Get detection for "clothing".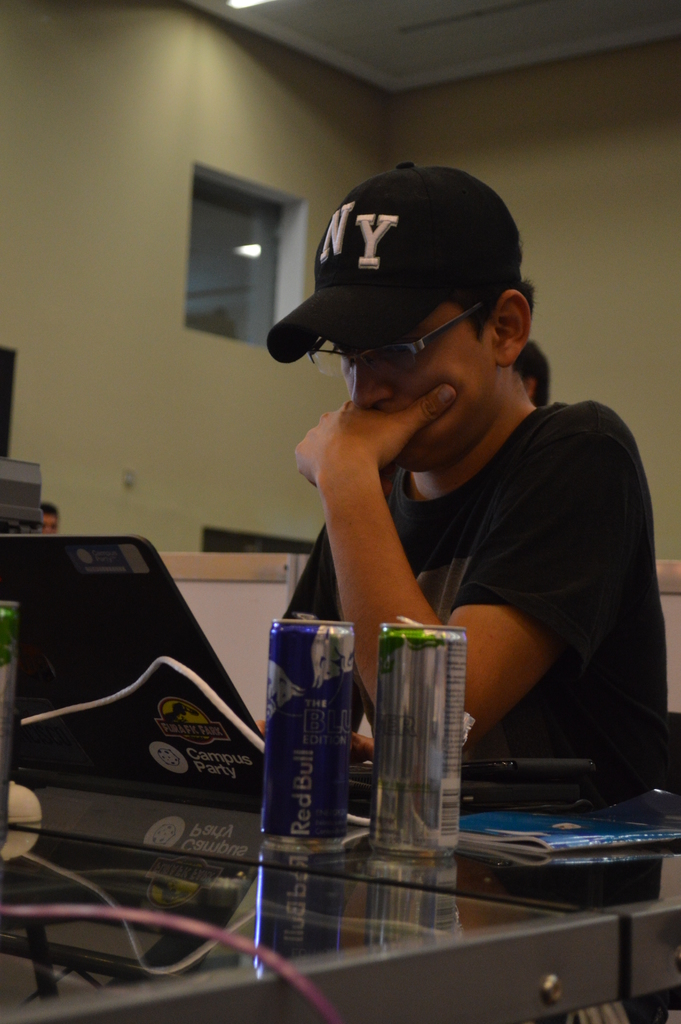
Detection: box=[297, 332, 651, 819].
